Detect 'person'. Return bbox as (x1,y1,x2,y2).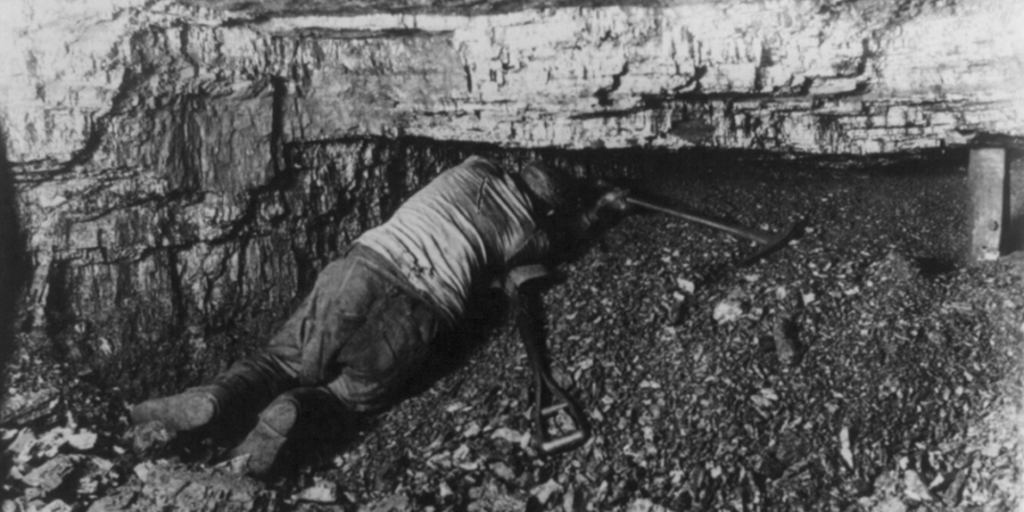
(126,148,630,476).
